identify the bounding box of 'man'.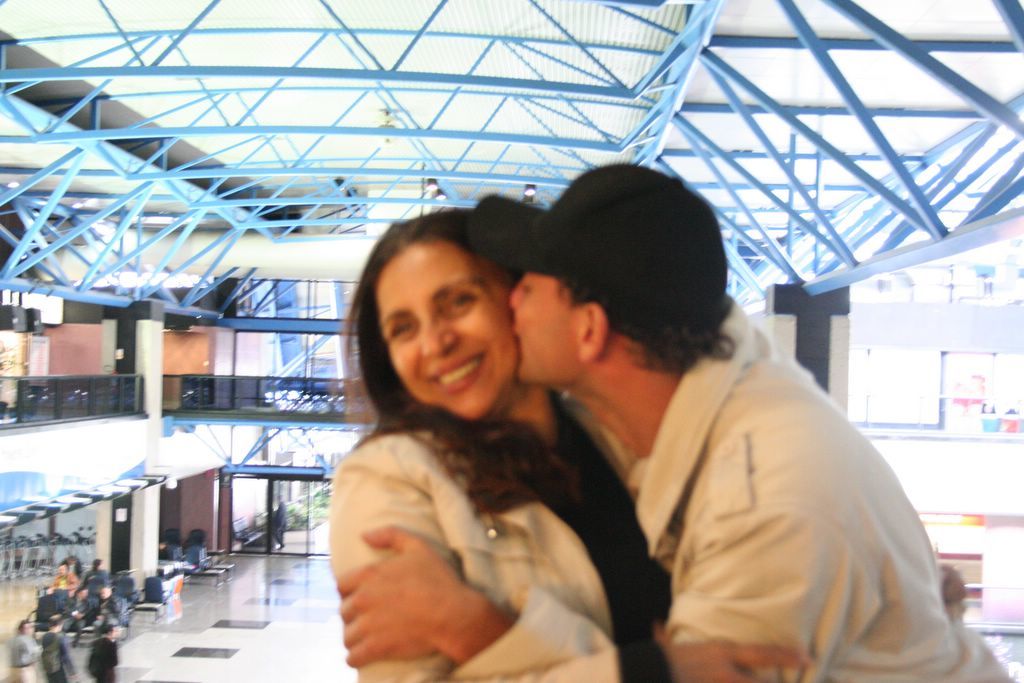
[left=489, top=183, right=967, bottom=680].
